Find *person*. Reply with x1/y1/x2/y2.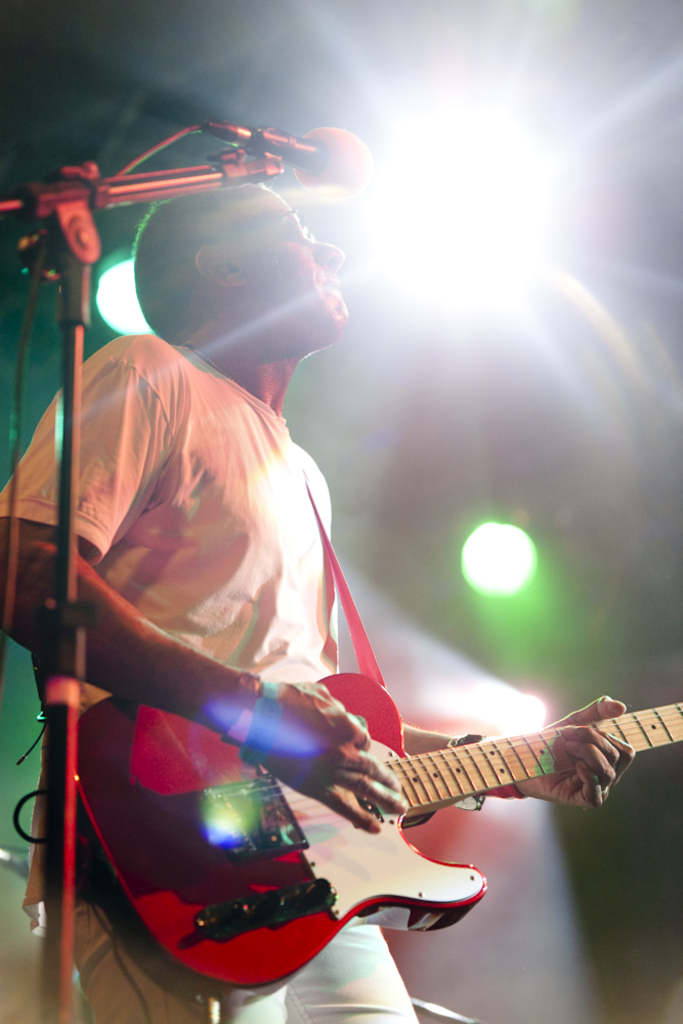
38/145/626/980.
